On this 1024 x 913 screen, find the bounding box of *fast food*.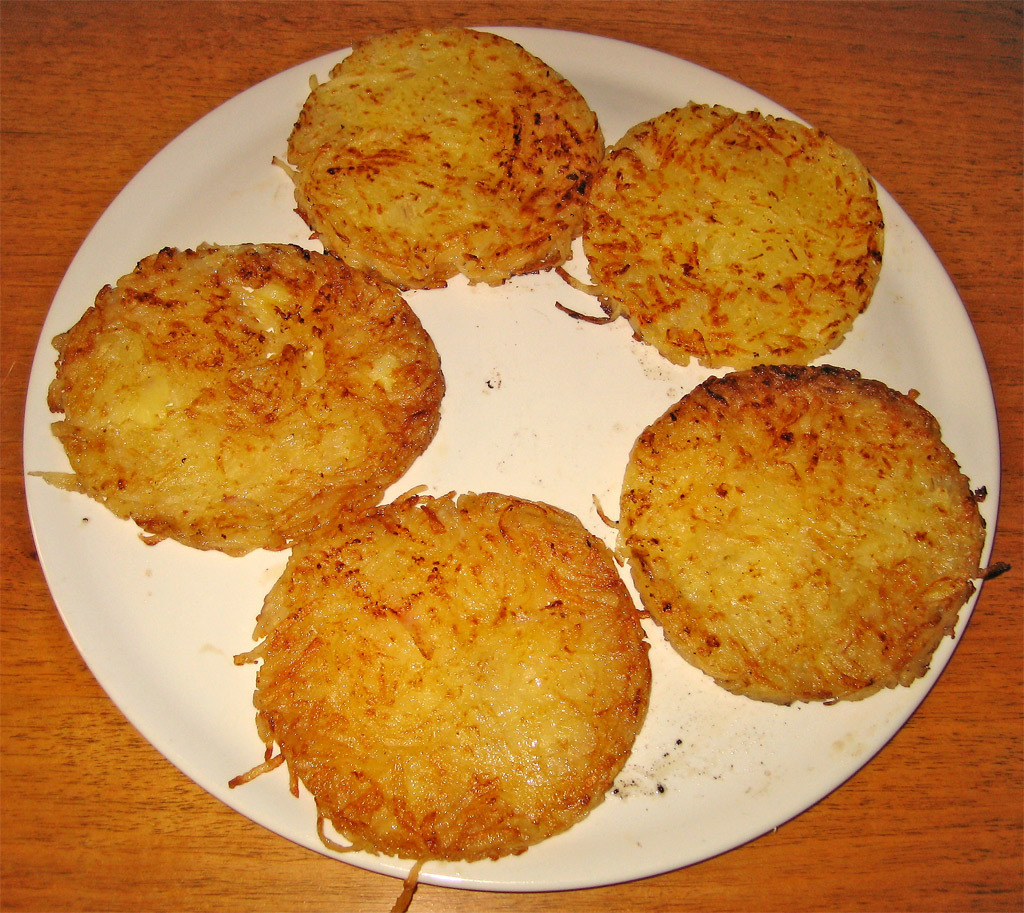
Bounding box: crop(230, 485, 654, 912).
